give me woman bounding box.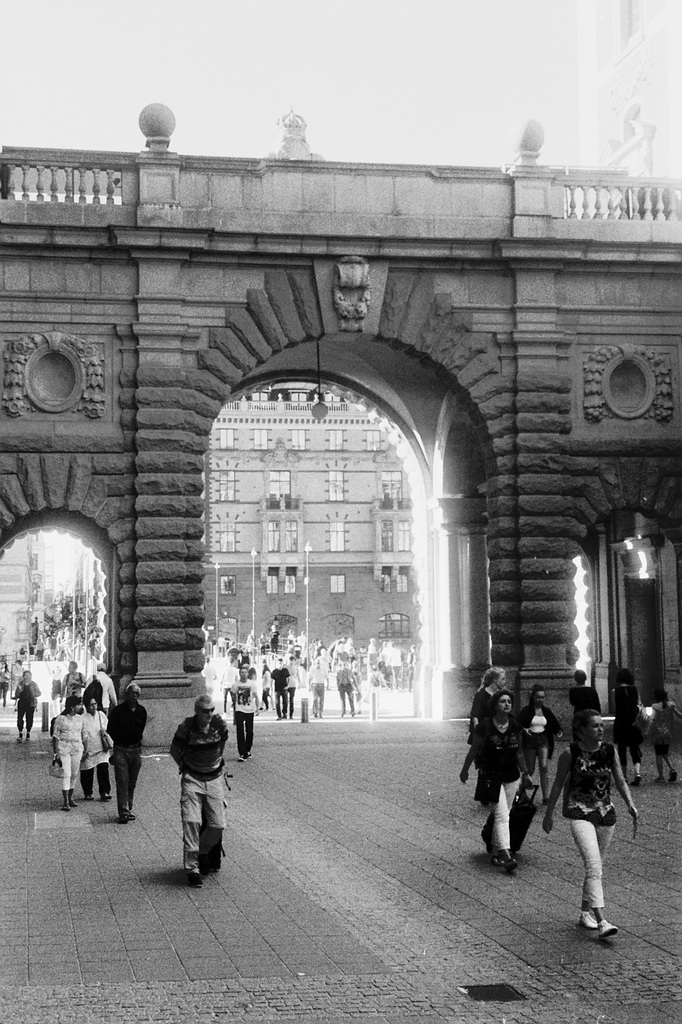
74/695/113/803.
